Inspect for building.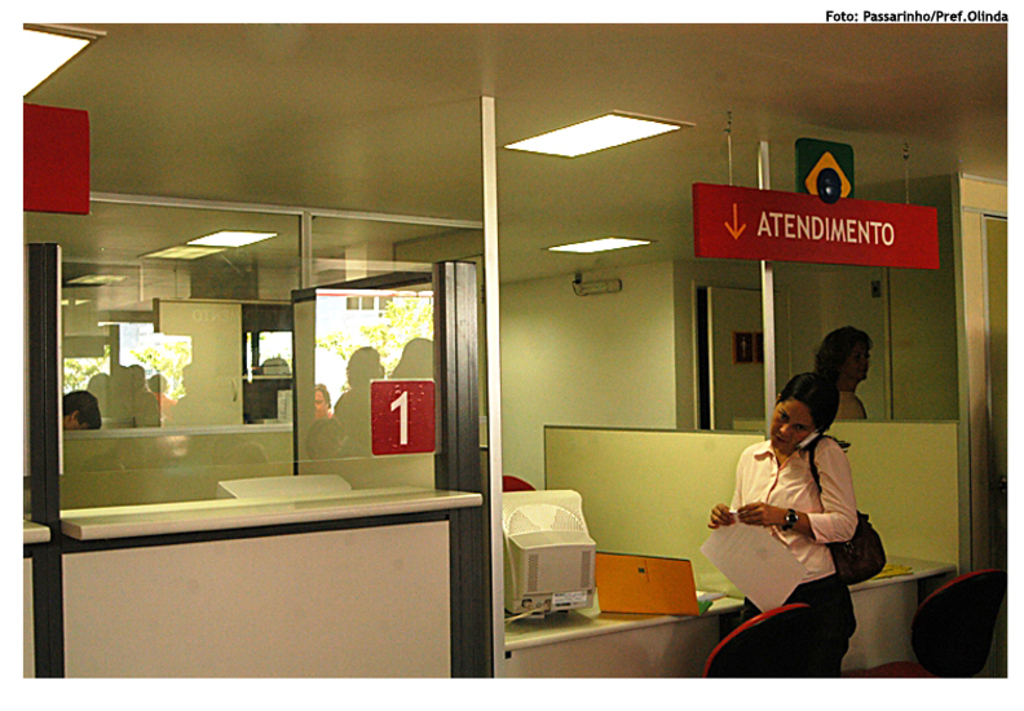
Inspection: BBox(25, 19, 1005, 679).
